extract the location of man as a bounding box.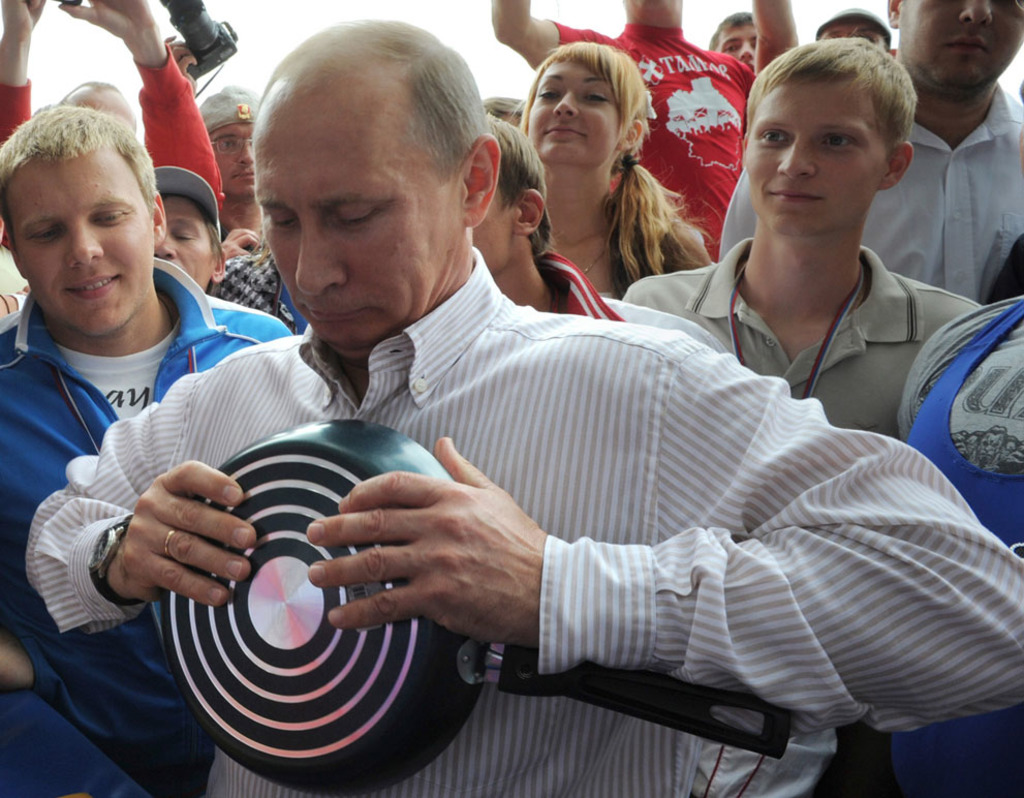
<region>201, 80, 270, 268</region>.
